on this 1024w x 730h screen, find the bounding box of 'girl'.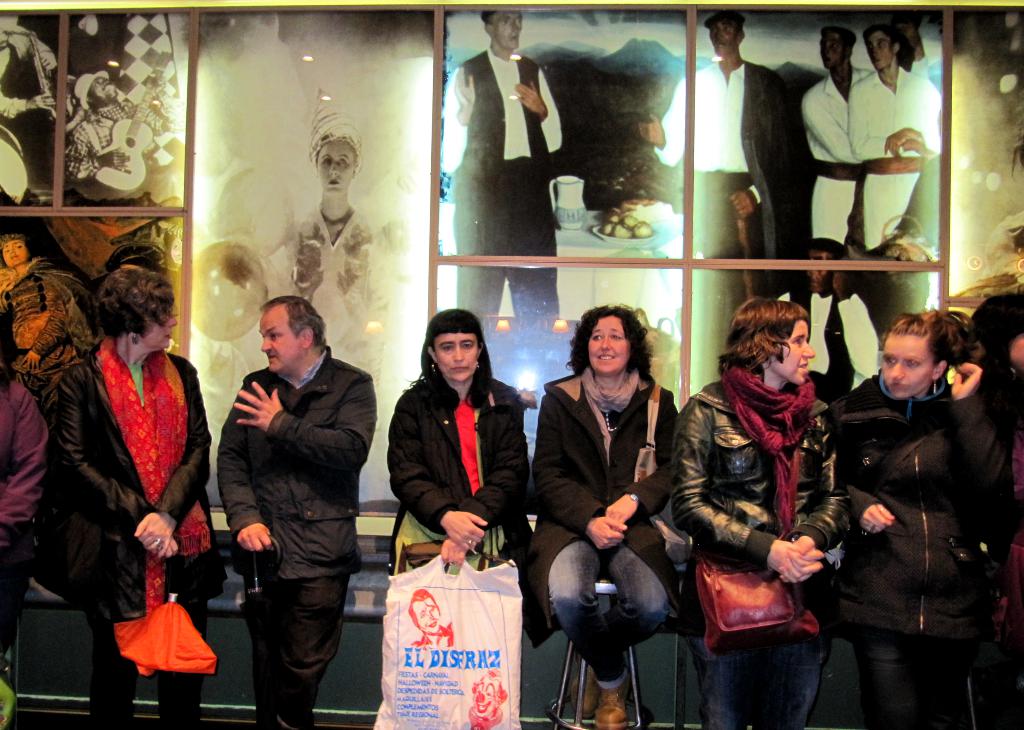
Bounding box: [669, 296, 851, 729].
